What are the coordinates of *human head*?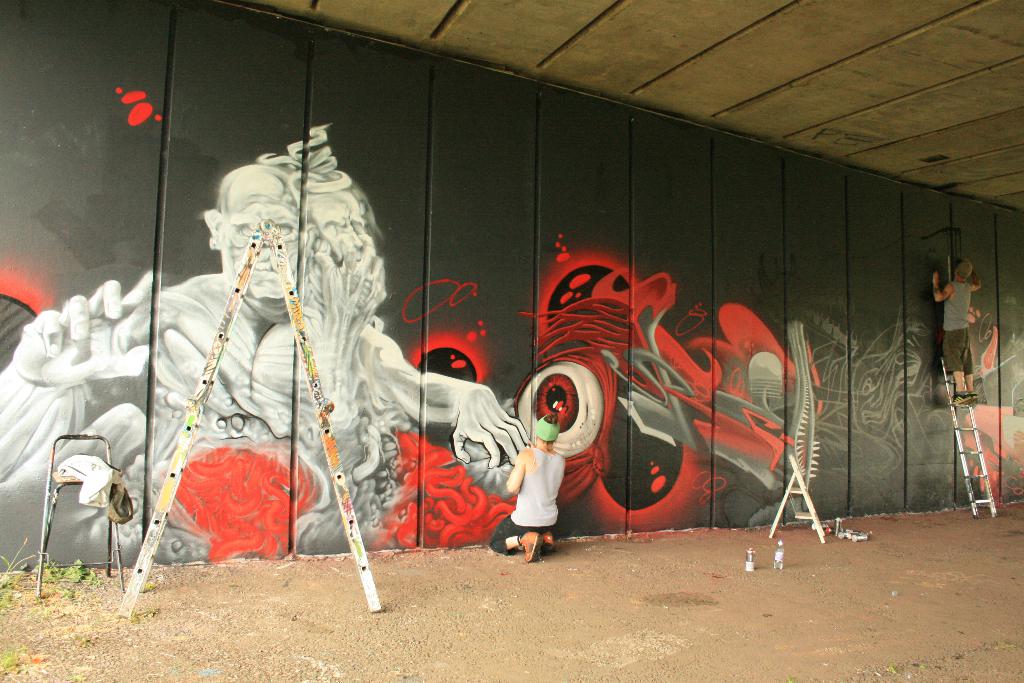
select_region(532, 412, 559, 441).
